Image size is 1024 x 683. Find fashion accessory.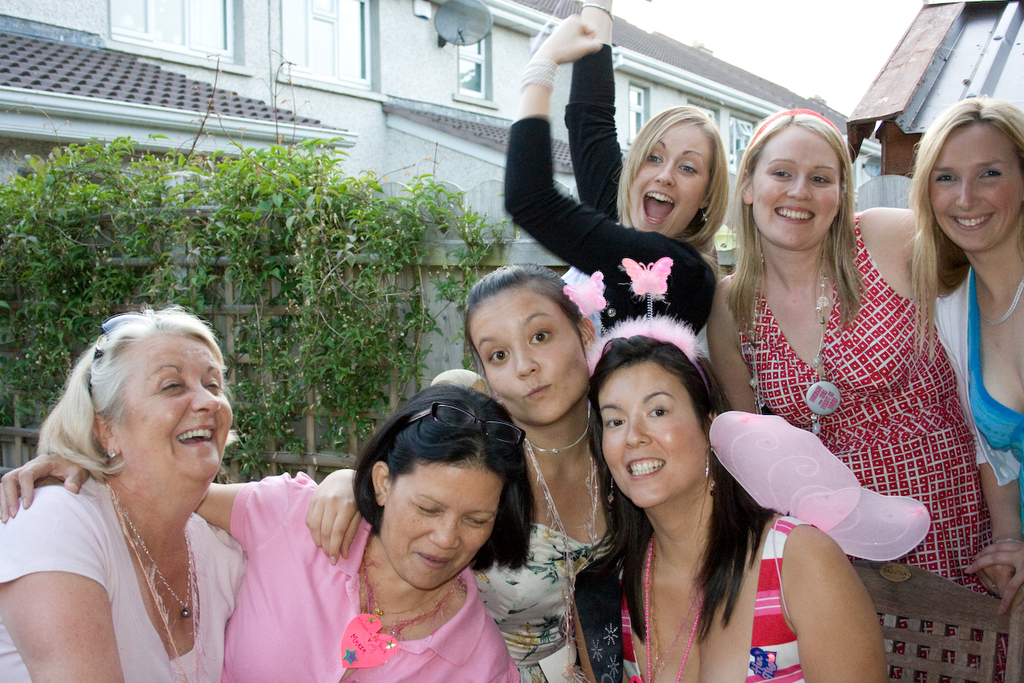
(994,585,998,589).
